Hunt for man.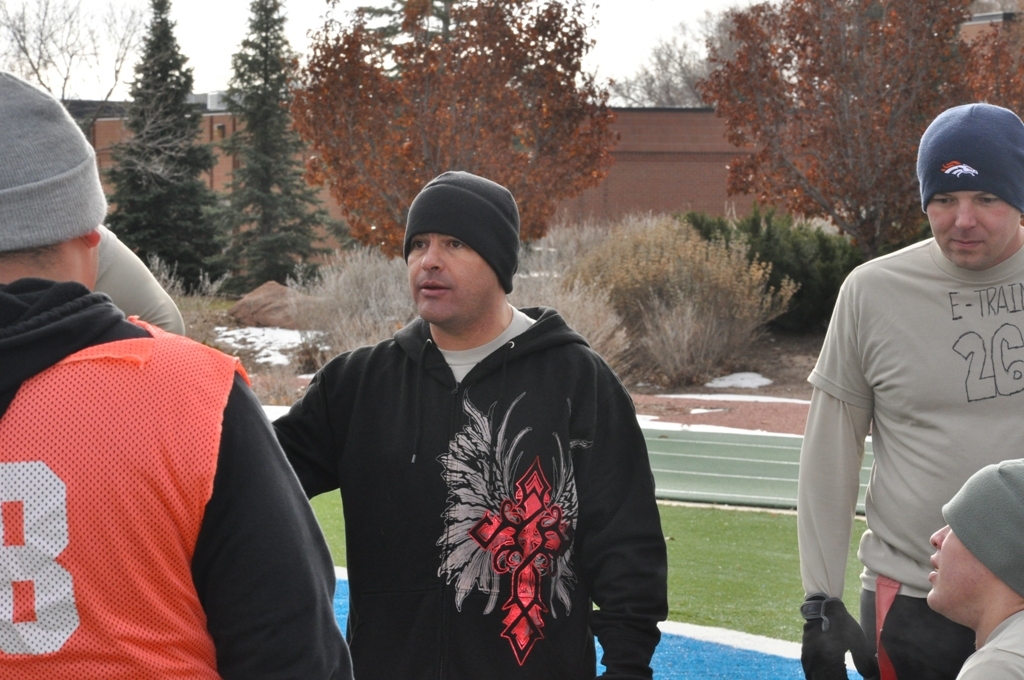
Hunted down at <box>798,104,1023,679</box>.
